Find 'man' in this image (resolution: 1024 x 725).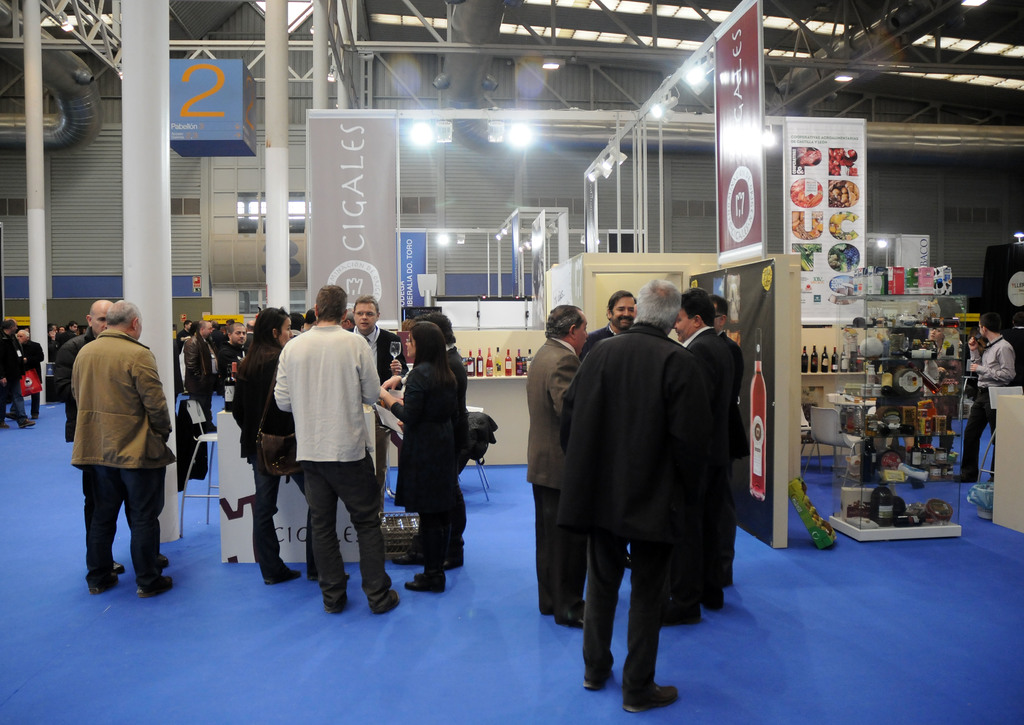
[left=1, top=318, right=35, bottom=430].
